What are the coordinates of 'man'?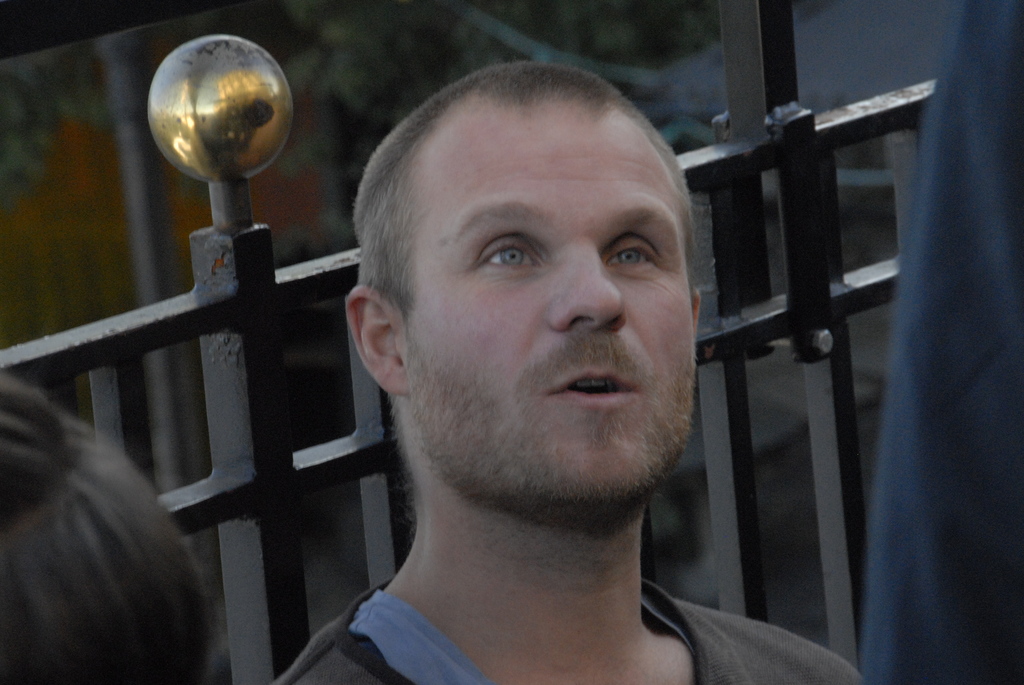
231 58 842 682.
